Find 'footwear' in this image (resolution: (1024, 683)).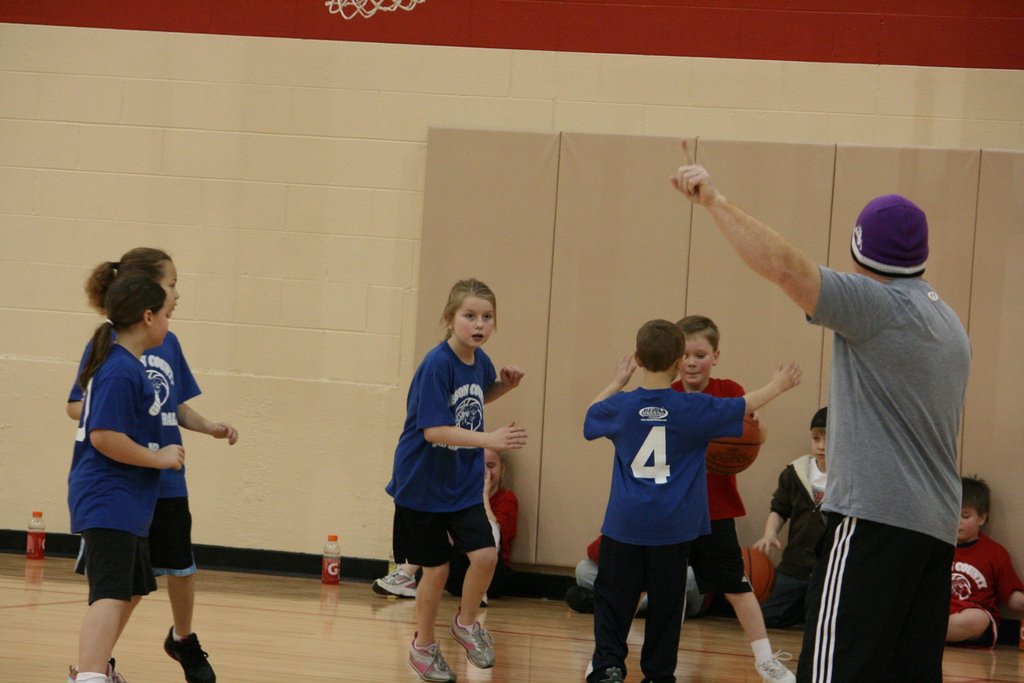
box(163, 623, 213, 682).
